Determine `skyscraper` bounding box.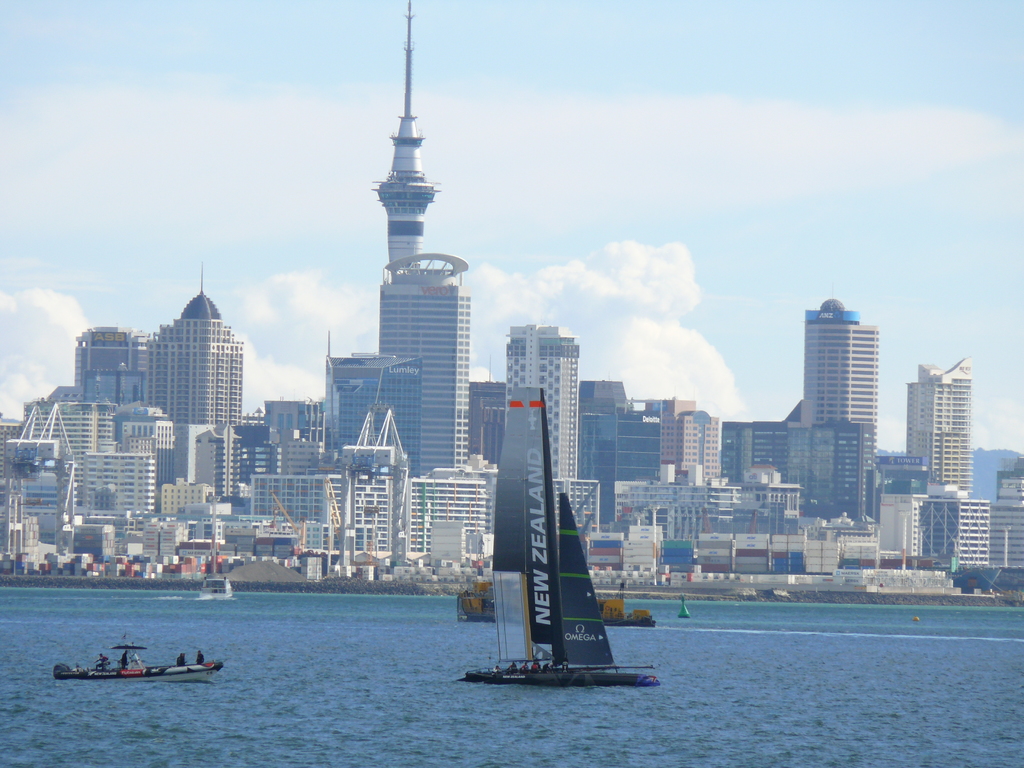
Determined: {"left": 488, "top": 318, "right": 584, "bottom": 484}.
